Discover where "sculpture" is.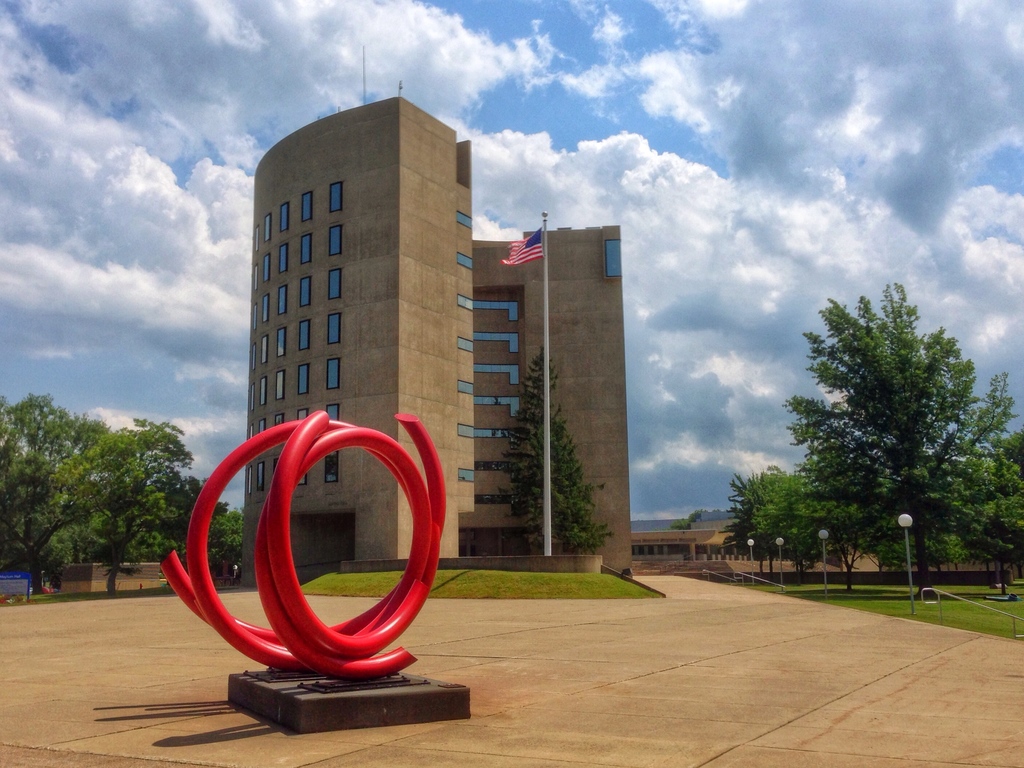
Discovered at <bbox>187, 342, 459, 703</bbox>.
